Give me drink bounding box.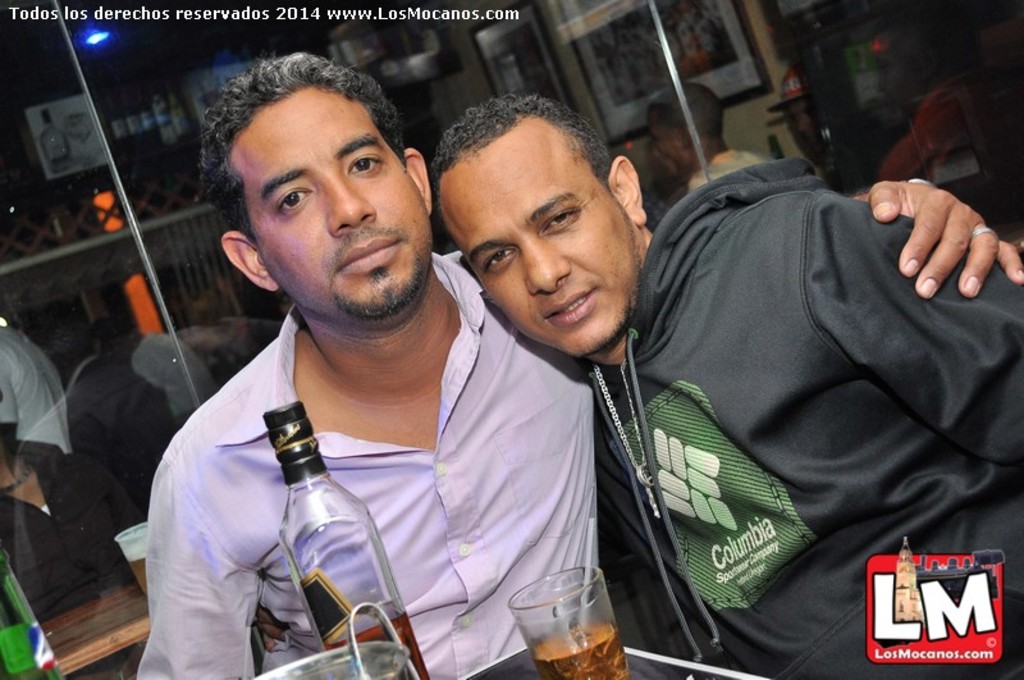
box(323, 602, 431, 679).
